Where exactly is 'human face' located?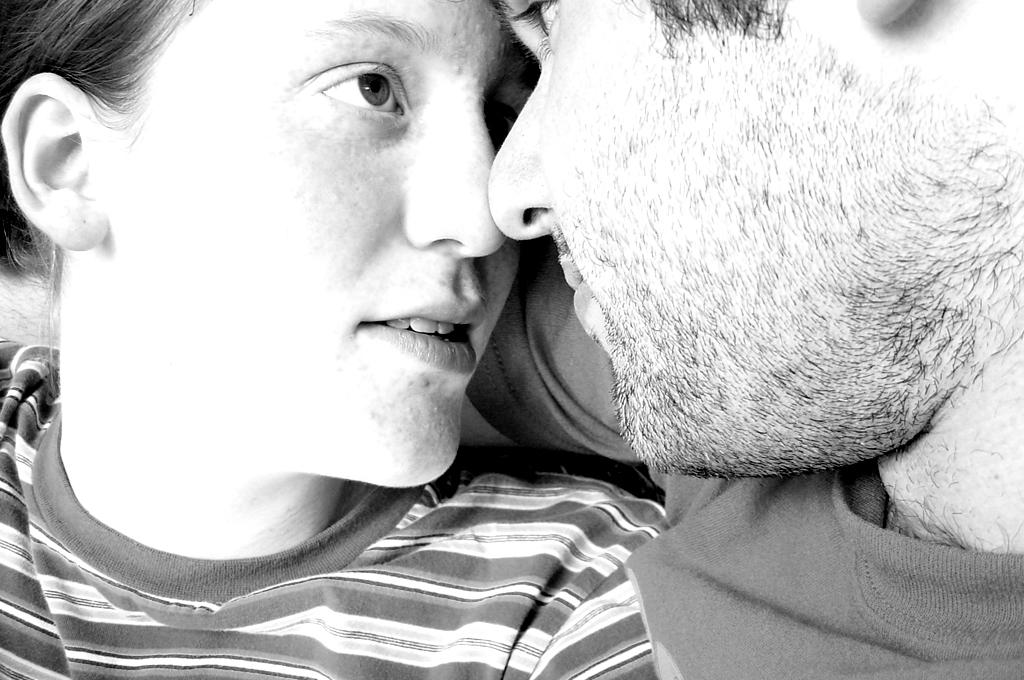
Its bounding box is crop(106, 0, 506, 490).
